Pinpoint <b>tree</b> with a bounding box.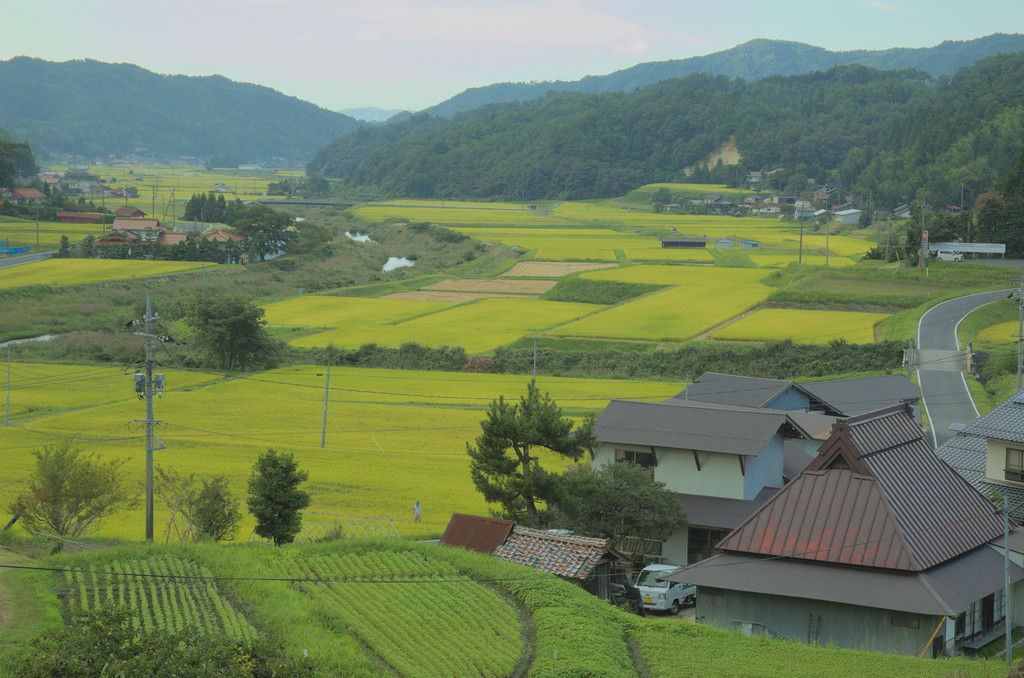
[234, 203, 298, 261].
